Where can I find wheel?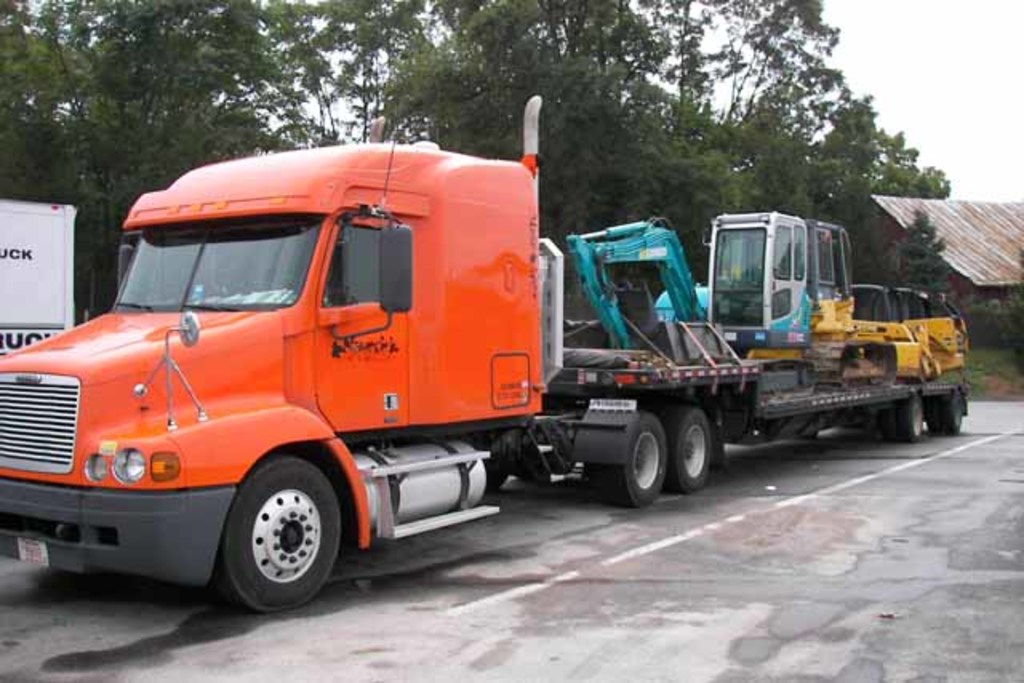
You can find it at (619, 414, 669, 507).
